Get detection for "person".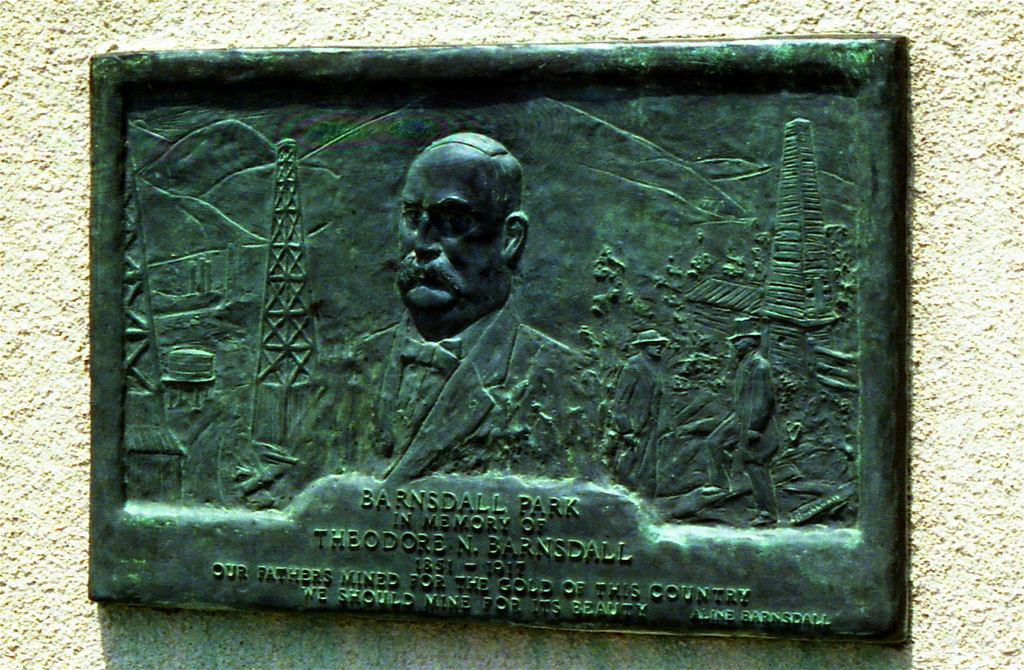
Detection: left=602, top=331, right=664, bottom=482.
